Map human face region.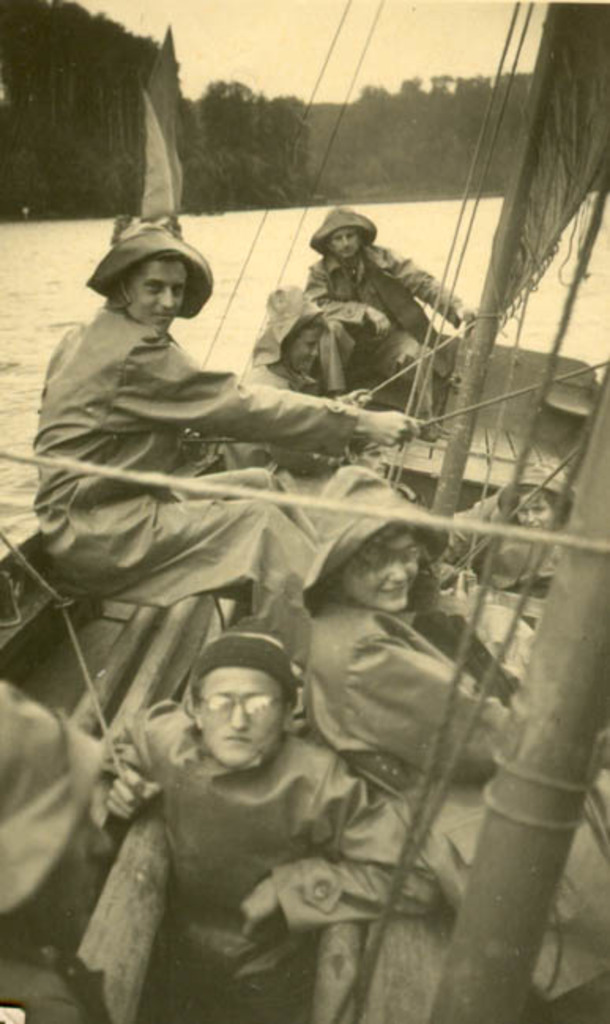
Mapped to bbox(284, 331, 320, 372).
